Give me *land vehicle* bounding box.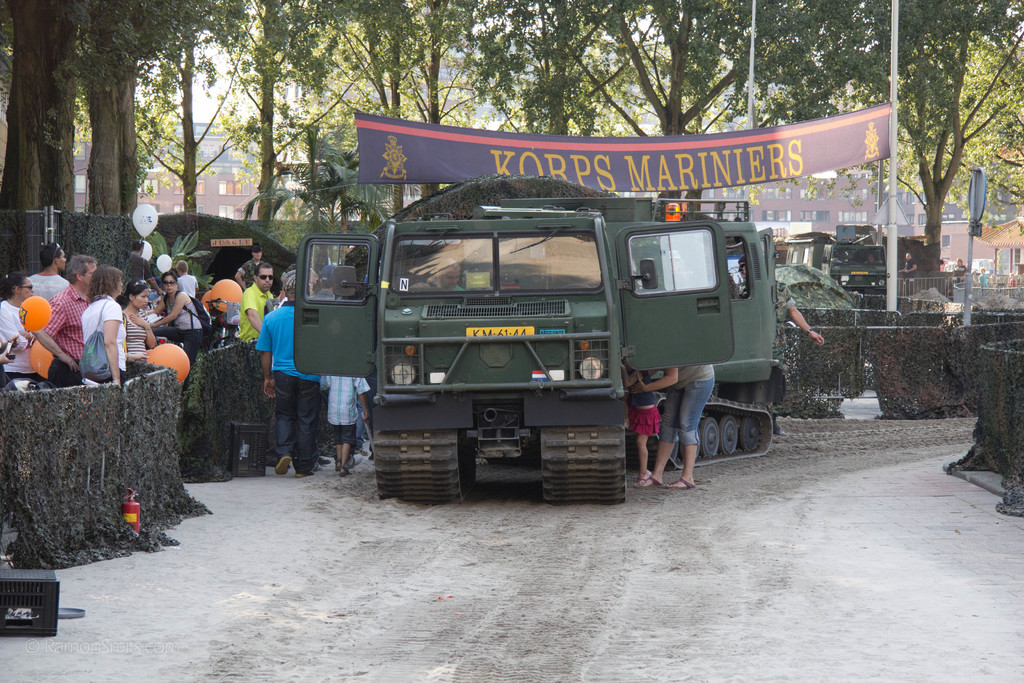
(x1=287, y1=170, x2=799, y2=503).
